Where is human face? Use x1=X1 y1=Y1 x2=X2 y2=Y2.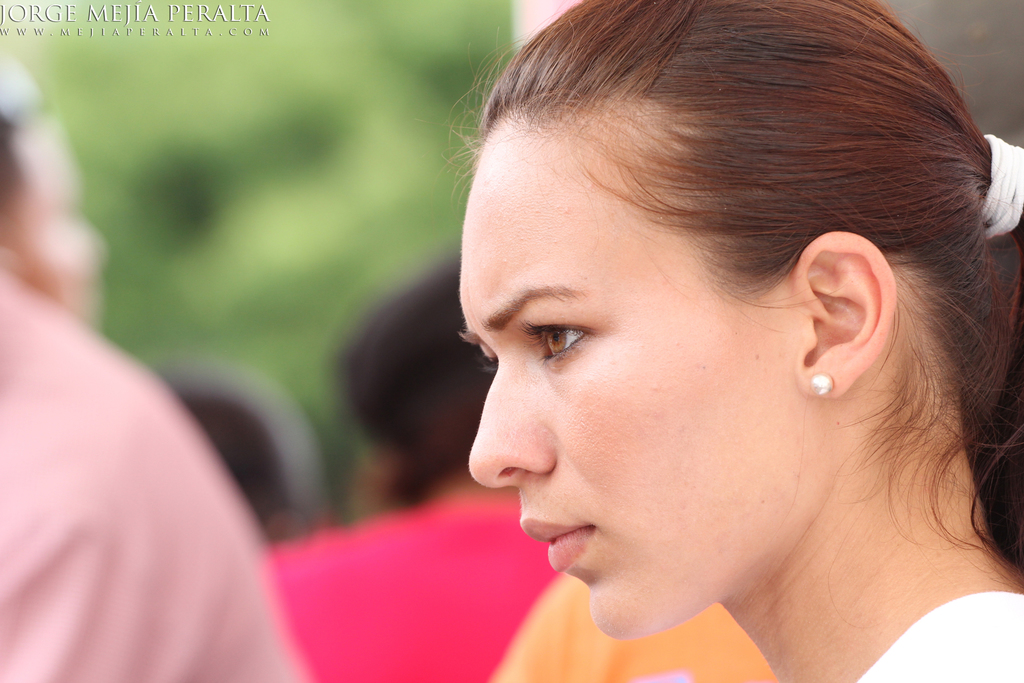
x1=5 y1=122 x2=100 y2=324.
